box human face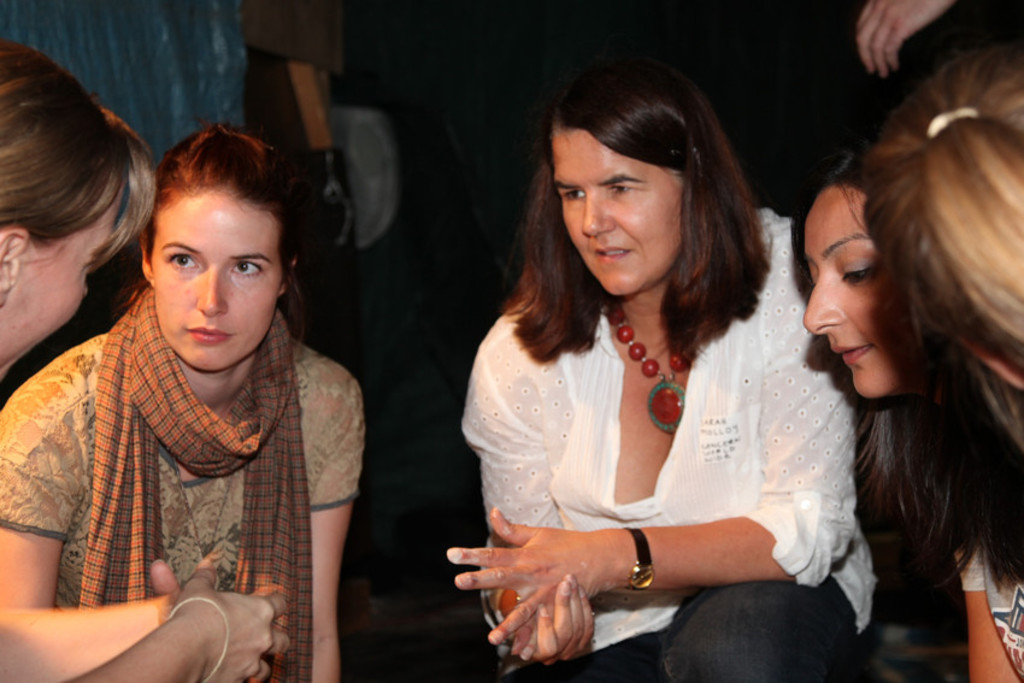
BBox(149, 202, 283, 372)
